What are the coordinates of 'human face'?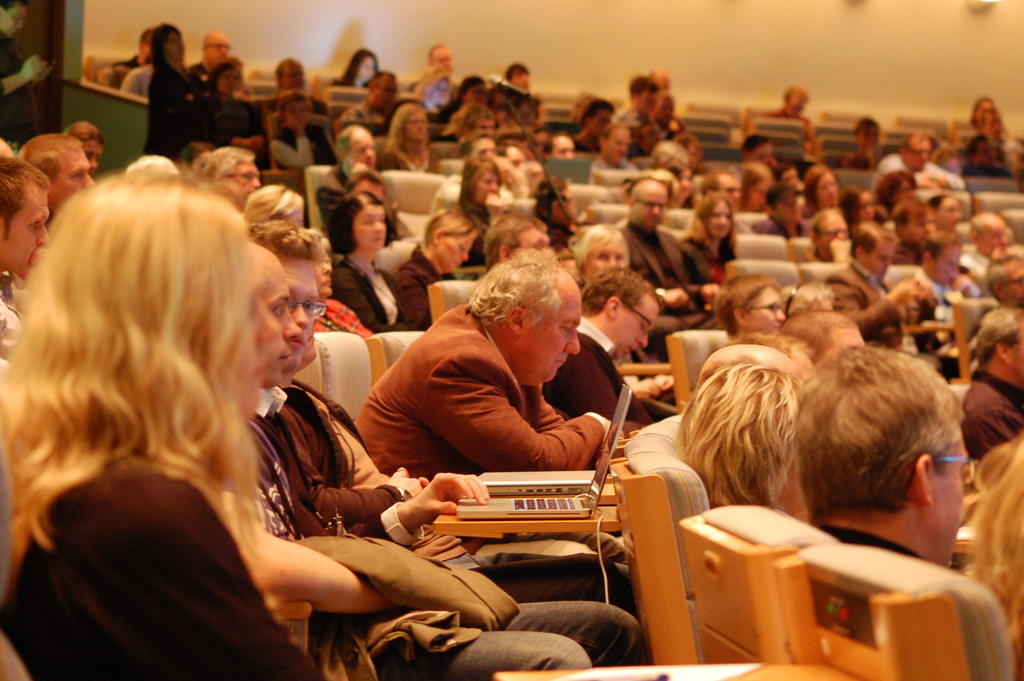
(left=231, top=160, right=264, bottom=194).
